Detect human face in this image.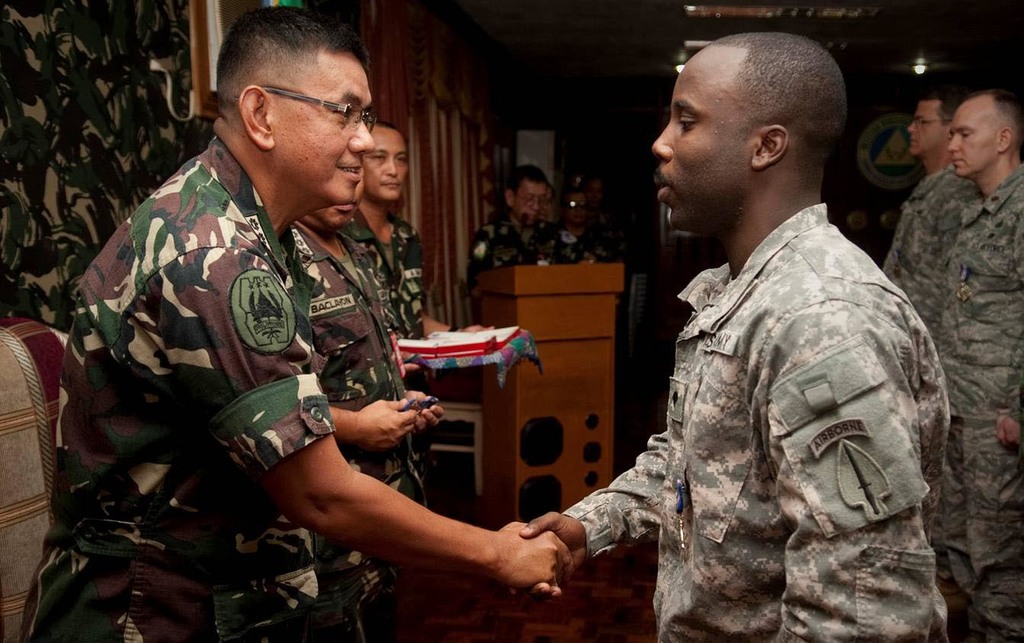
Detection: box=[588, 178, 604, 204].
